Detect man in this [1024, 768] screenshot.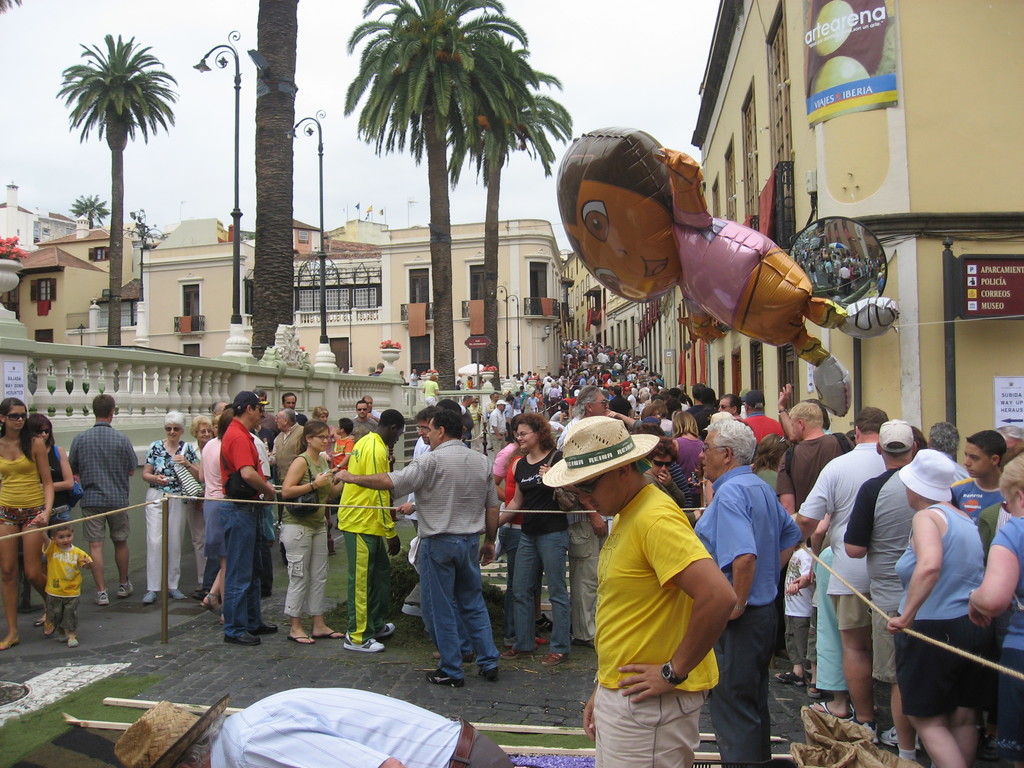
Detection: (x1=351, y1=401, x2=378, y2=443).
